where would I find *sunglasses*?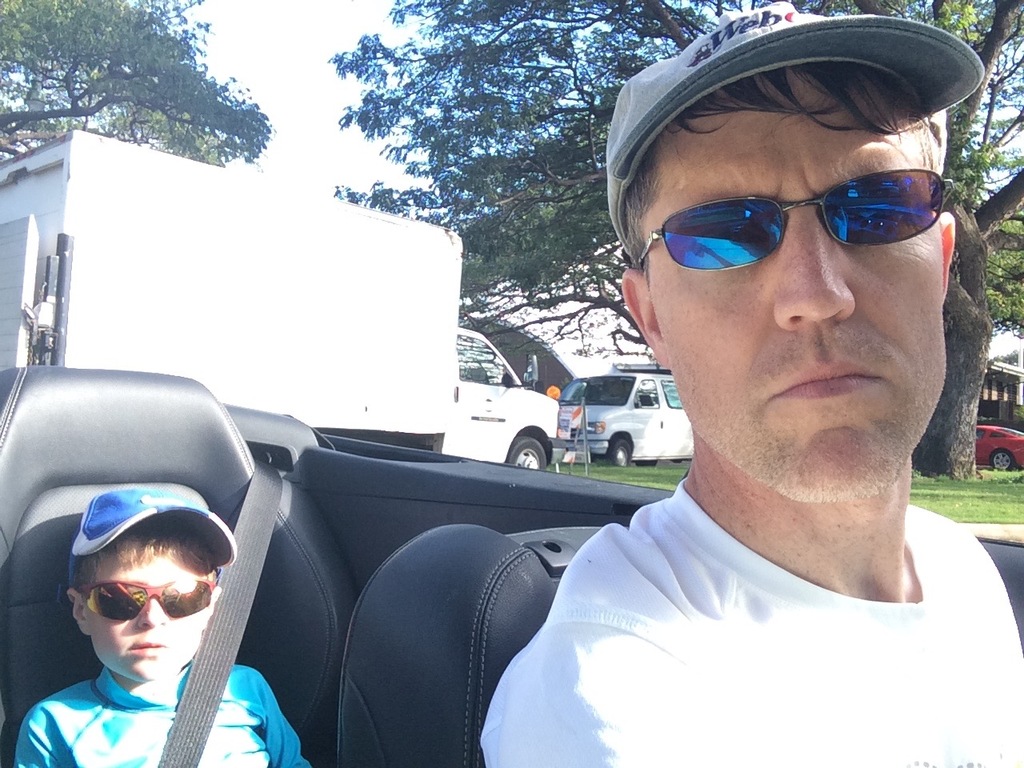
At BBox(77, 582, 215, 622).
